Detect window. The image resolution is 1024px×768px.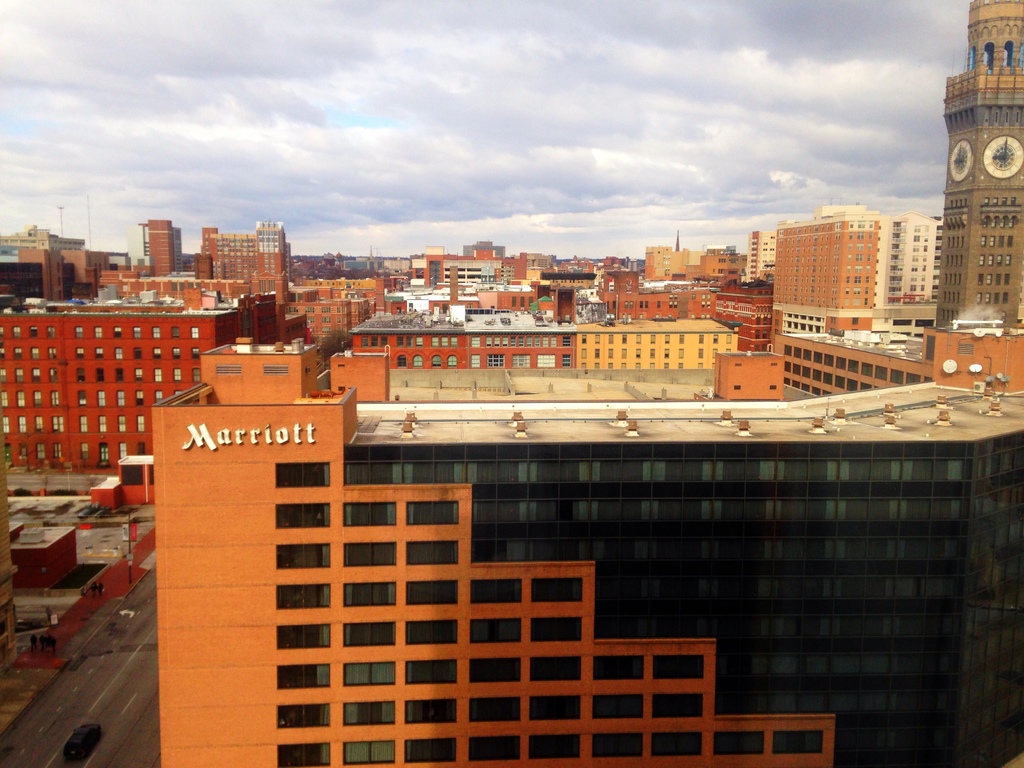
81, 443, 90, 461.
